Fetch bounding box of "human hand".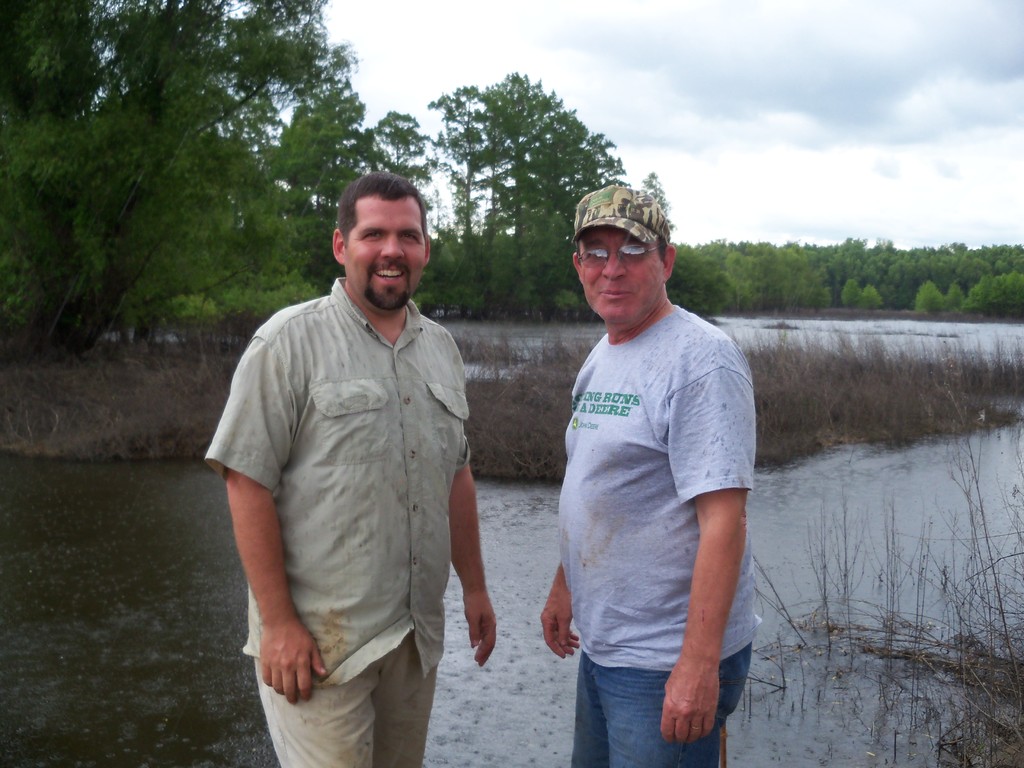
Bbox: 461/586/498/669.
